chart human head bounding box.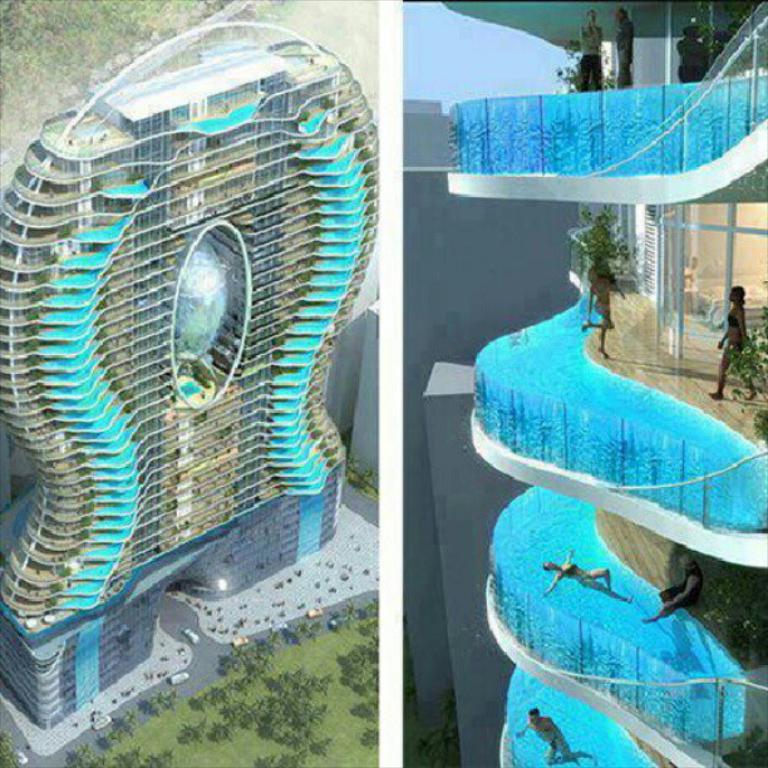
Charted: bbox(526, 709, 541, 725).
